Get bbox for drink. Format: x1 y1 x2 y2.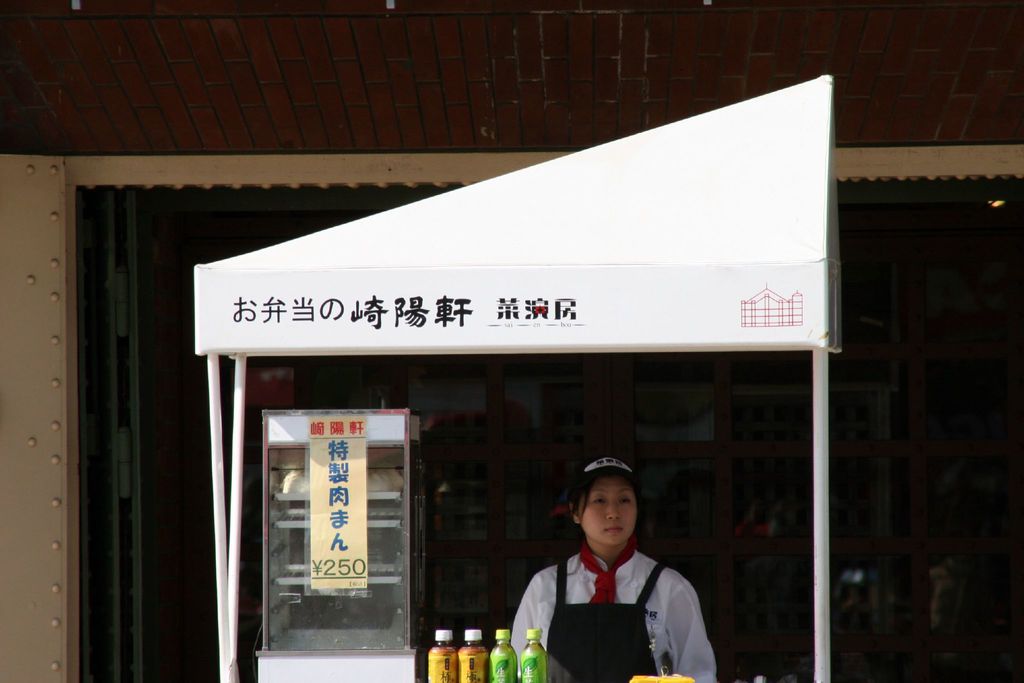
488 628 517 682.
